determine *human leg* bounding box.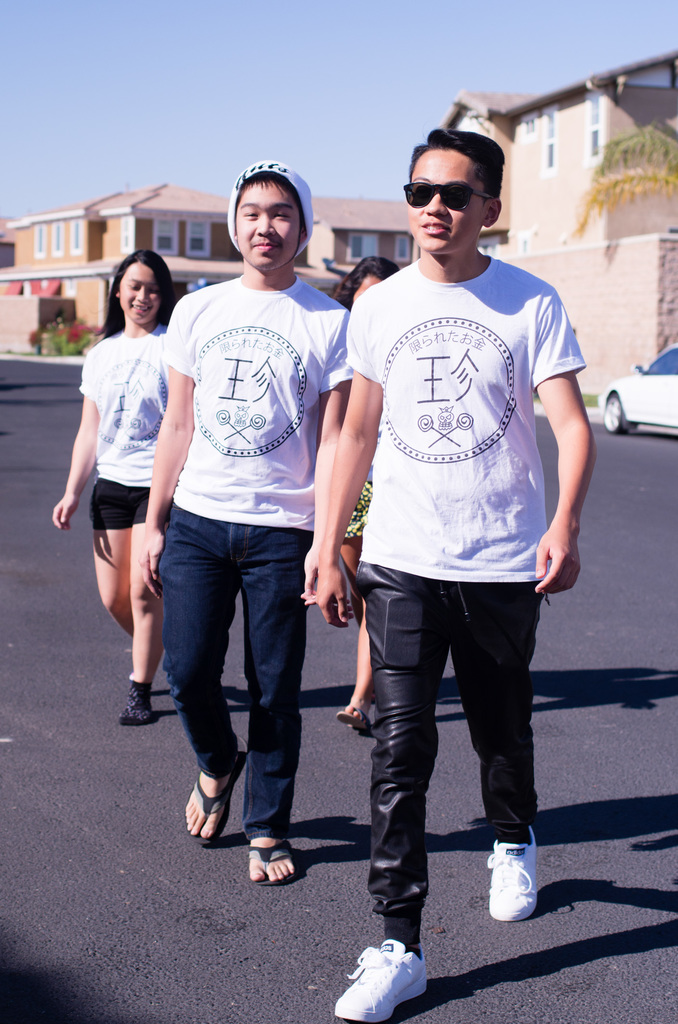
Determined: BBox(148, 498, 236, 850).
